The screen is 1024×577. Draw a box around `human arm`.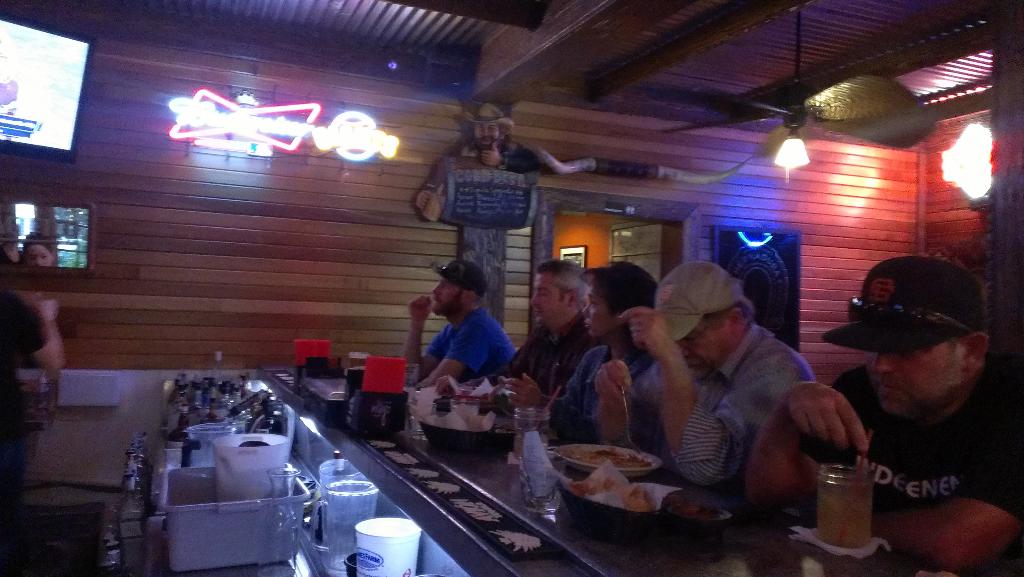
[479, 139, 542, 172].
